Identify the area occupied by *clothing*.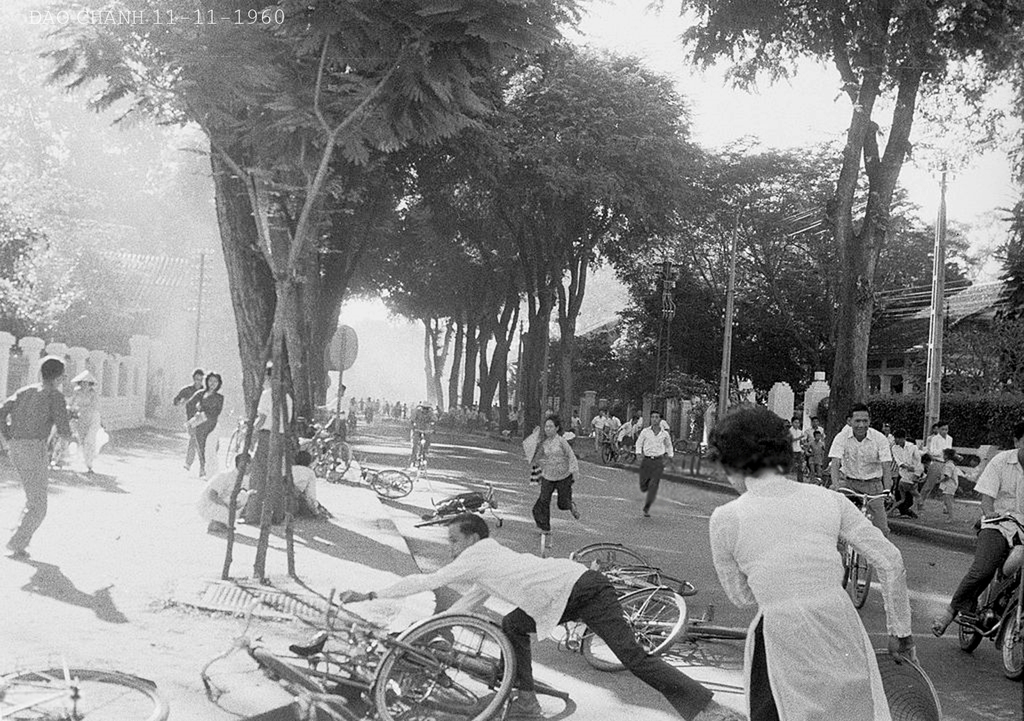
Area: {"left": 803, "top": 440, "right": 824, "bottom": 470}.
